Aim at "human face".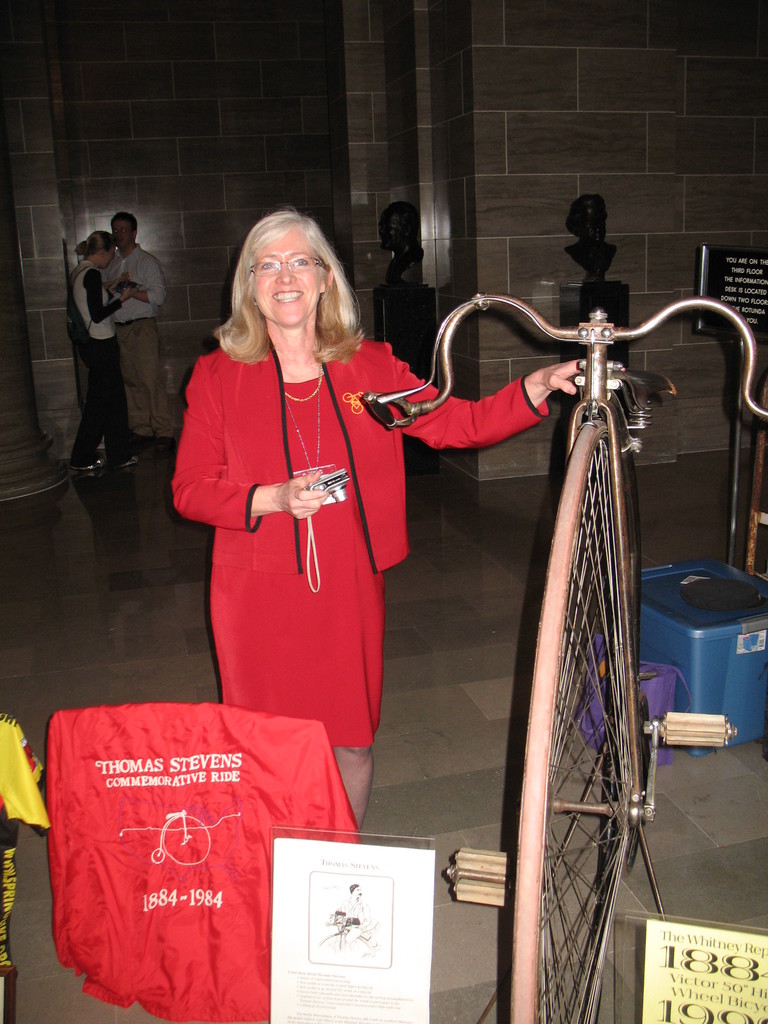
Aimed at 100:244:115:268.
